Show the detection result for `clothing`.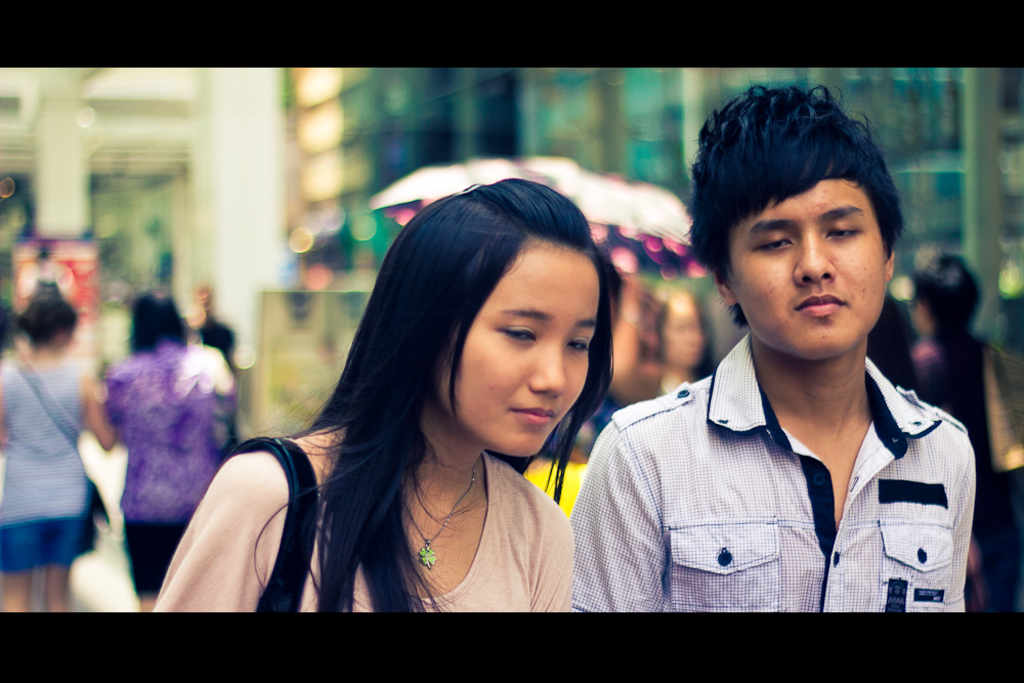
crop(0, 350, 97, 578).
